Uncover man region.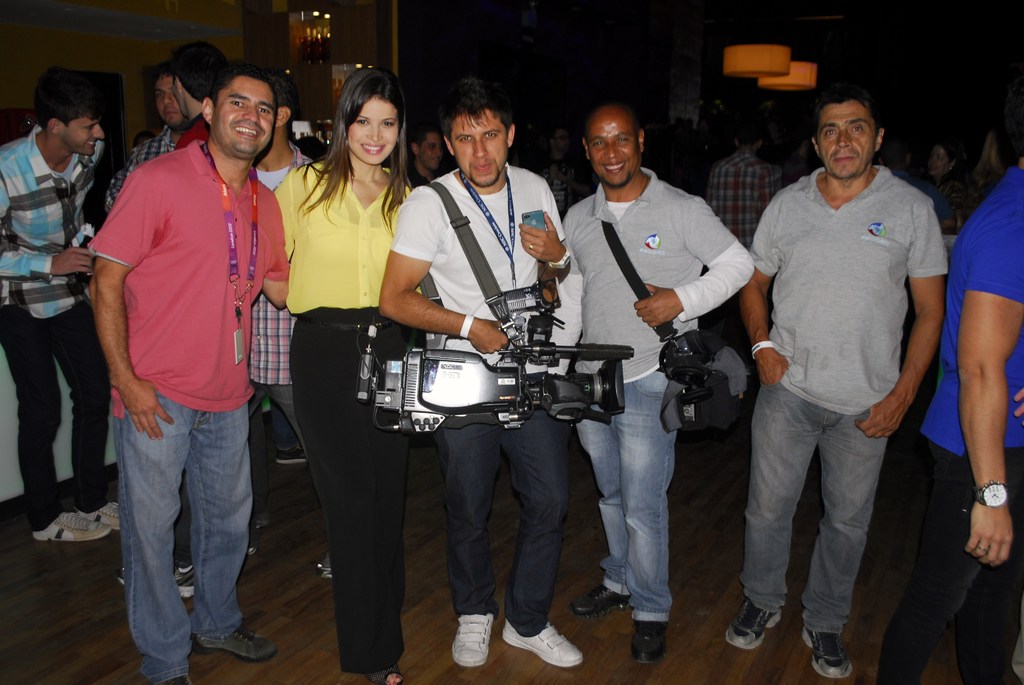
Uncovered: l=404, t=123, r=441, b=187.
